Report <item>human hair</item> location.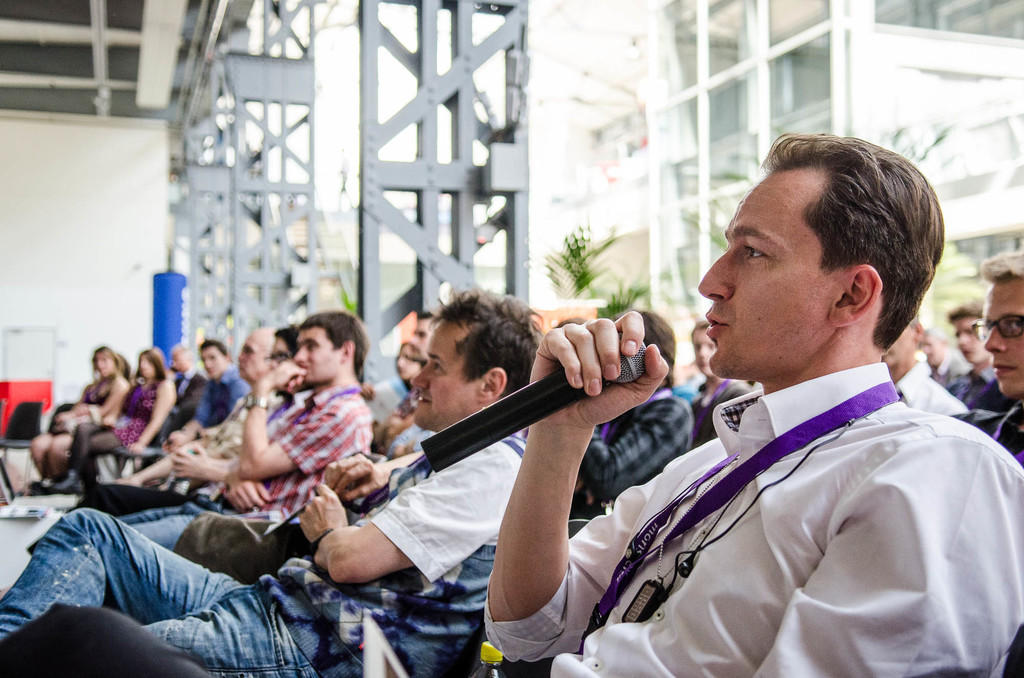
Report: select_region(169, 344, 195, 367).
